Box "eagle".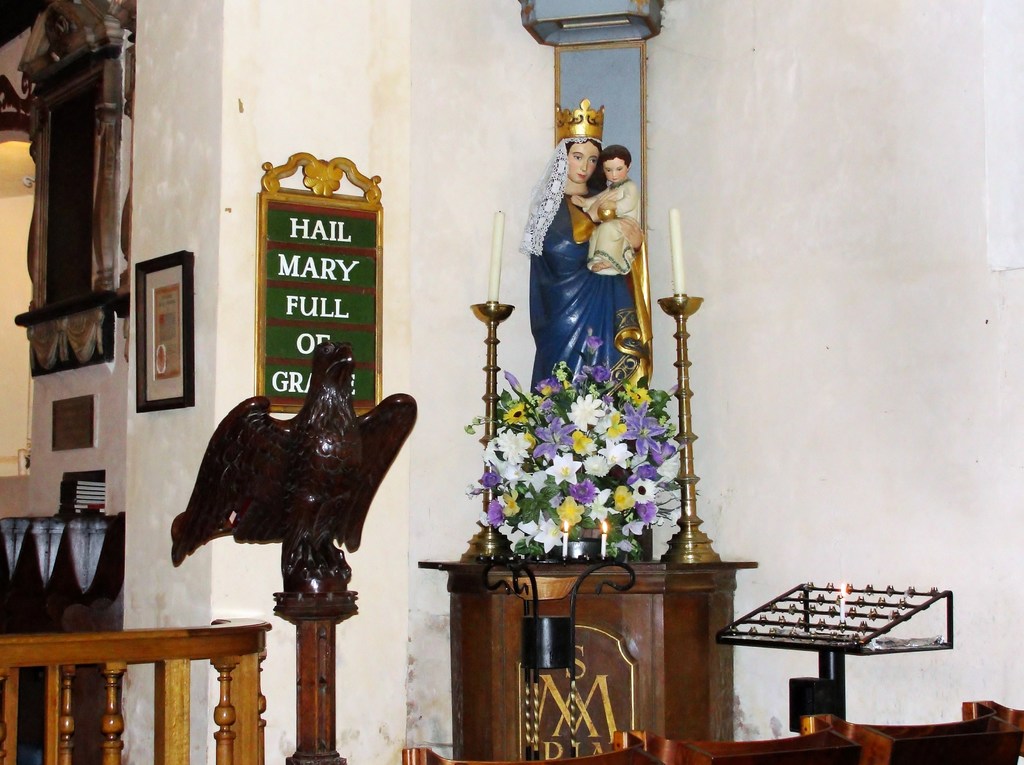
locate(166, 334, 426, 597).
